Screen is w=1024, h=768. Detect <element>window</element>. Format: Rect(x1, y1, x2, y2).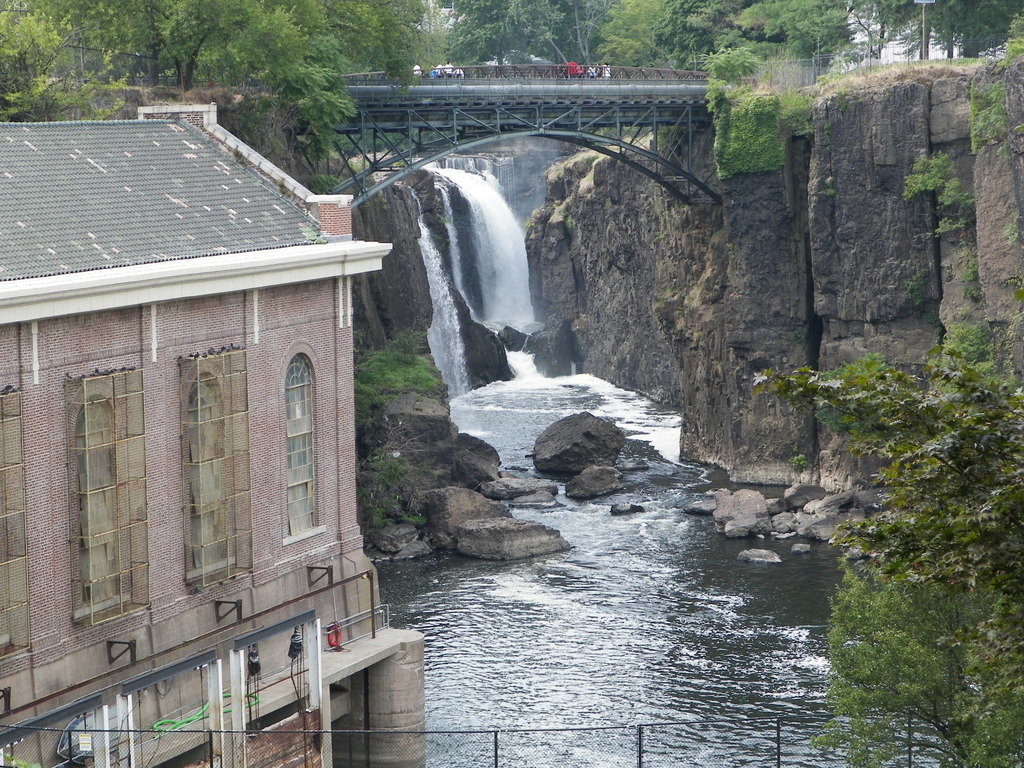
Rect(51, 300, 140, 664).
